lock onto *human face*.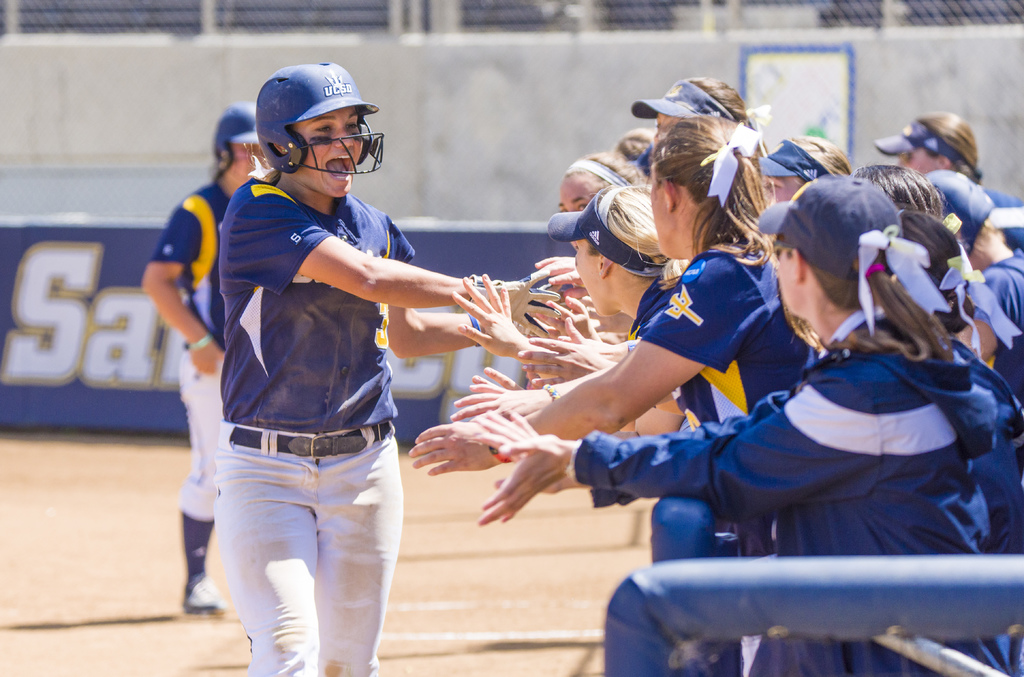
Locked: Rect(652, 164, 675, 257).
